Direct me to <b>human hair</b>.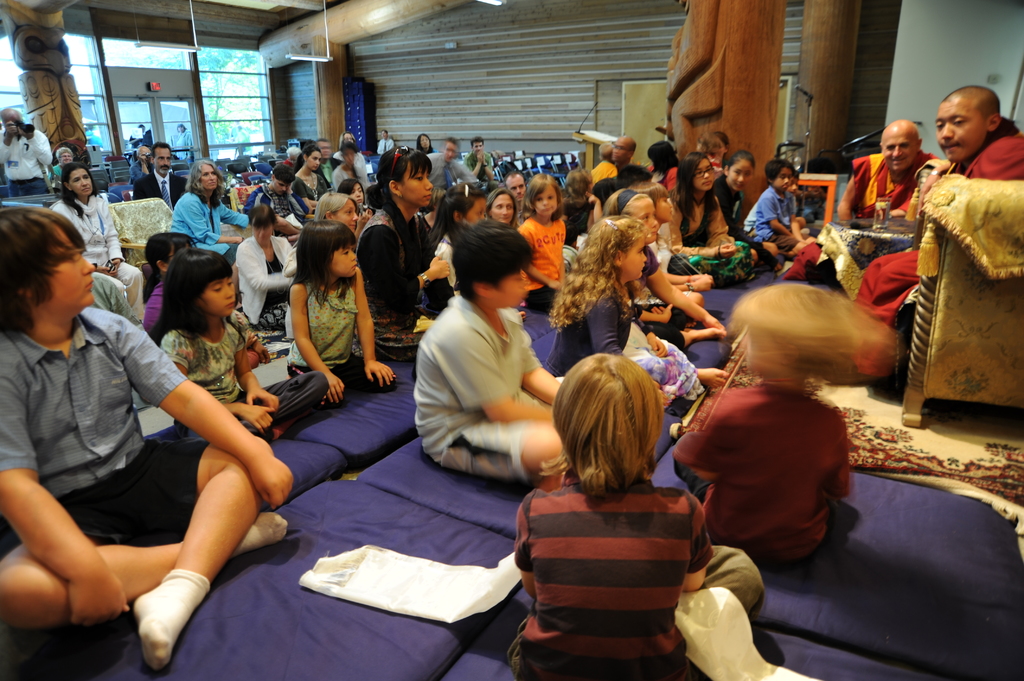
Direction: [x1=250, y1=204, x2=280, y2=227].
